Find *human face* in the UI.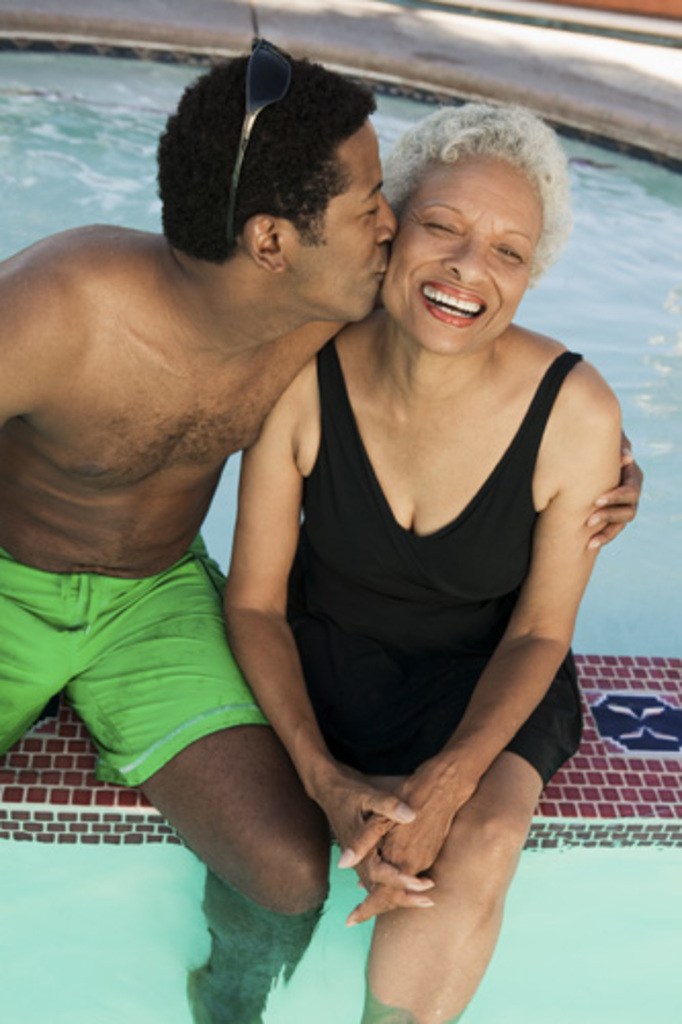
UI element at x1=389, y1=164, x2=541, y2=350.
